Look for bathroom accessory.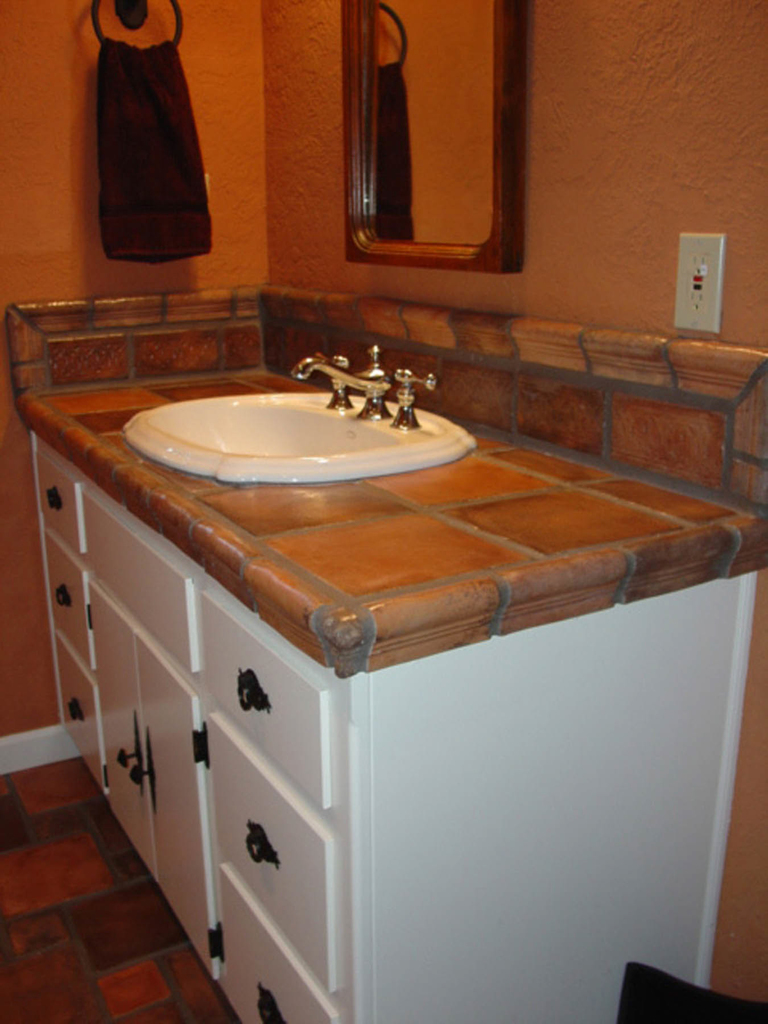
Found: (left=346, top=0, right=529, bottom=276).
